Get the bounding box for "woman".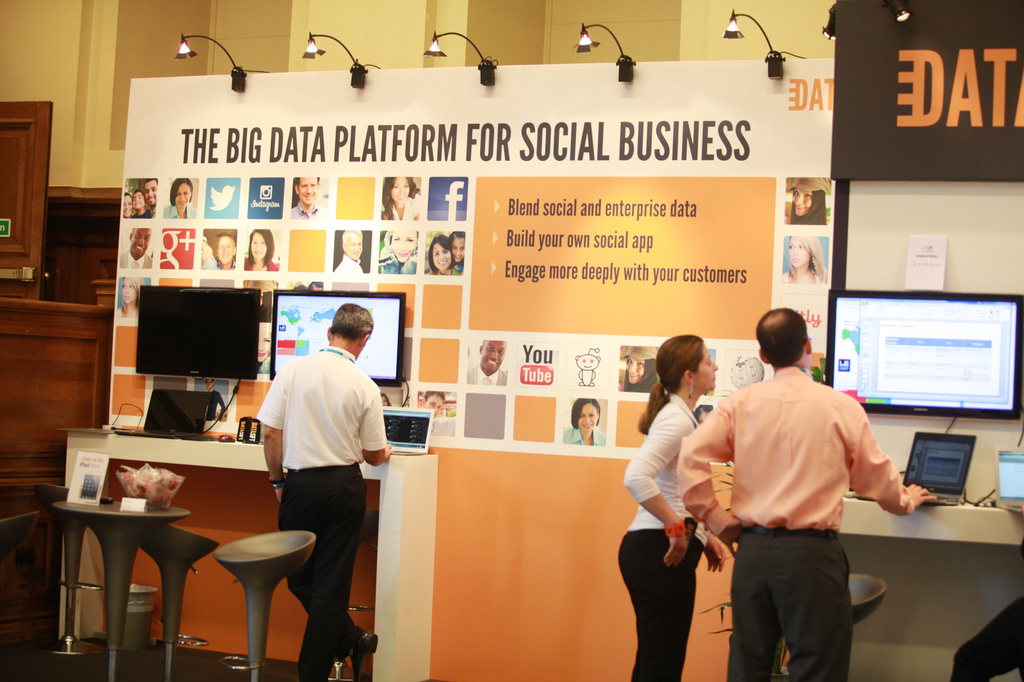
left=381, top=175, right=421, bottom=222.
